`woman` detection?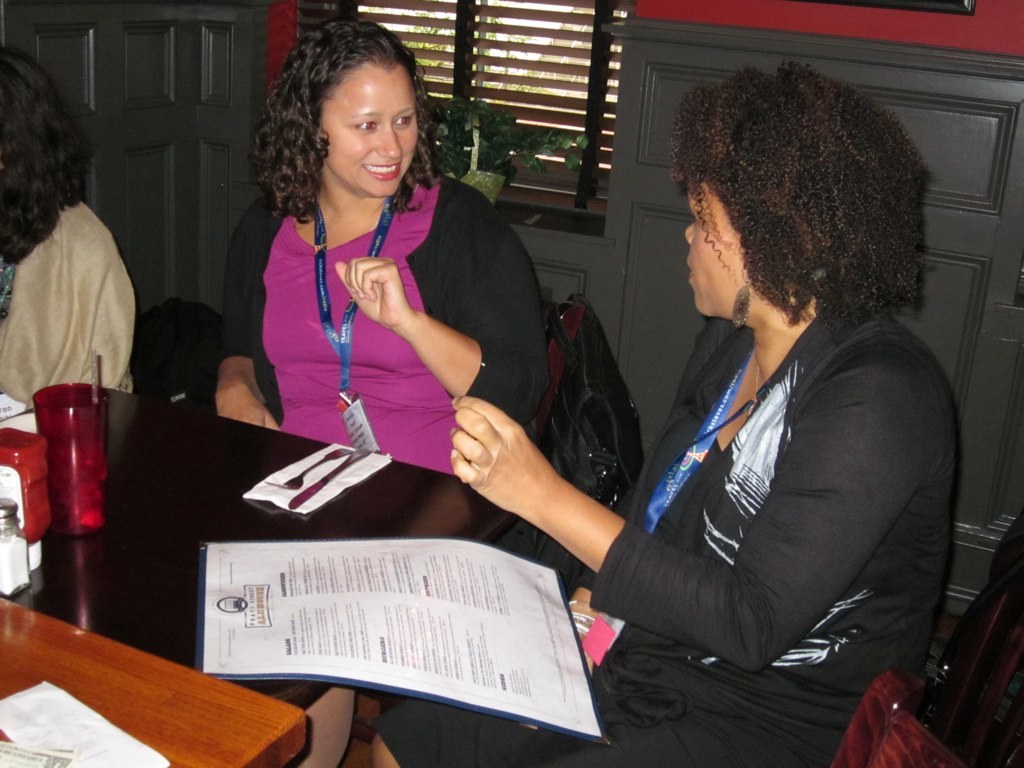
locate(209, 14, 559, 474)
